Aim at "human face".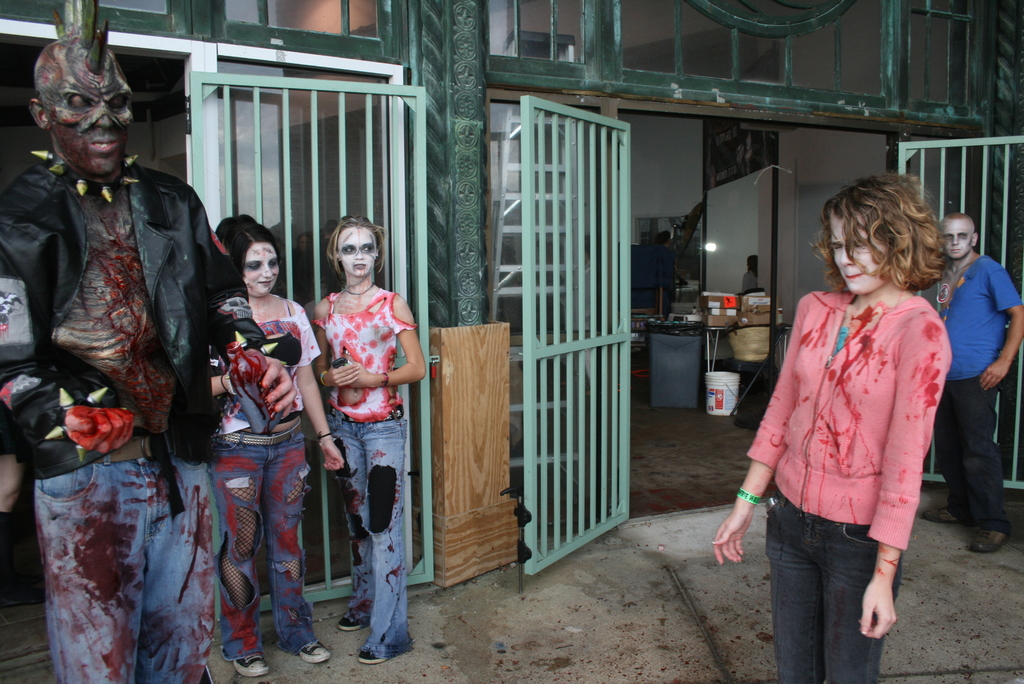
Aimed at box=[830, 209, 890, 293].
